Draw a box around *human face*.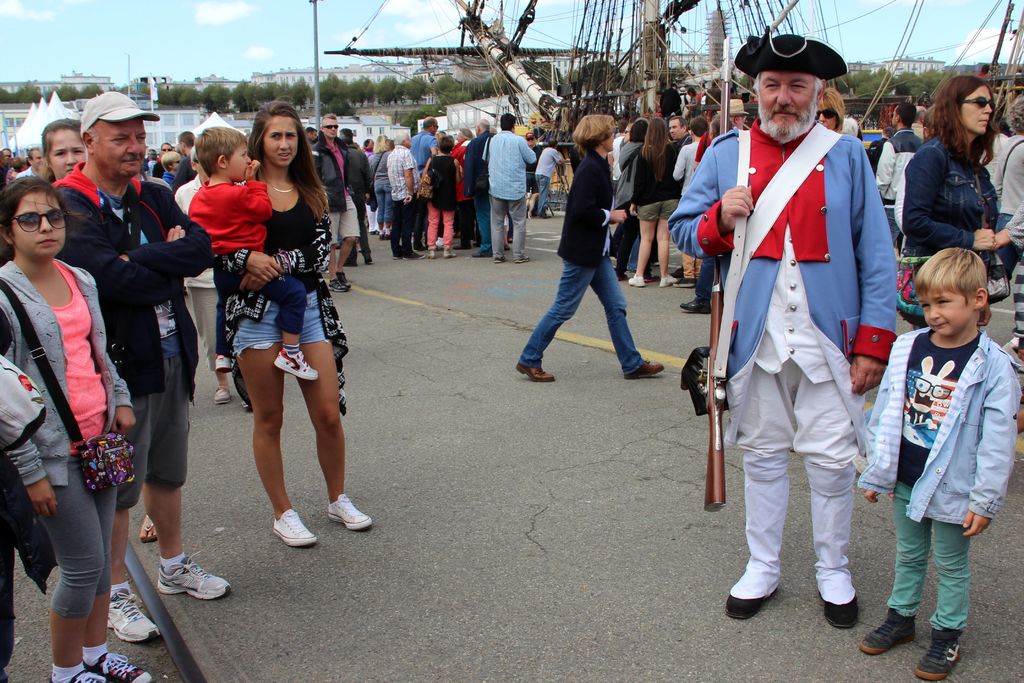
[left=670, top=115, right=683, bottom=140].
